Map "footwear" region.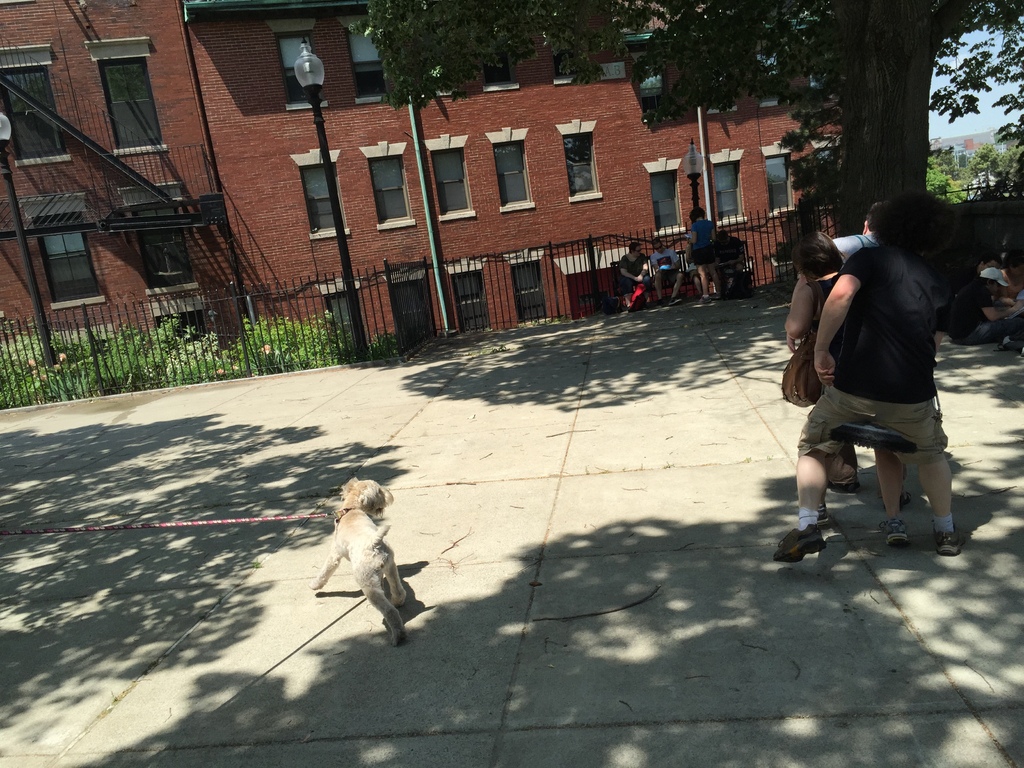
Mapped to 708 289 723 300.
